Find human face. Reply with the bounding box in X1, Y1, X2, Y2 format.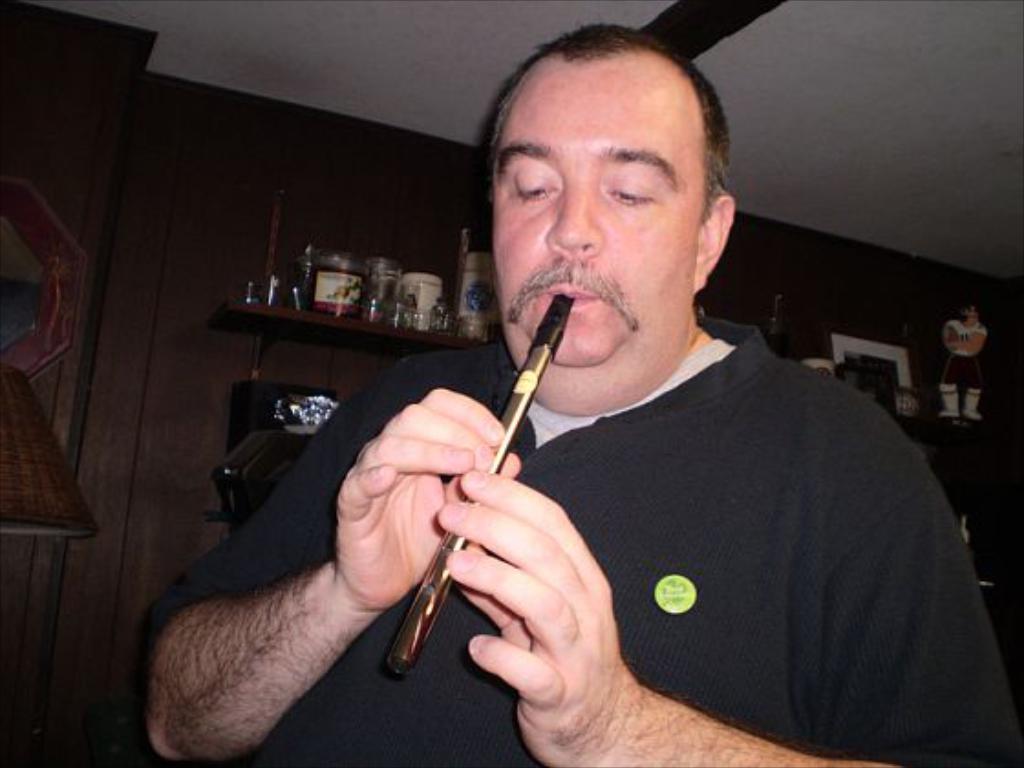
490, 62, 709, 371.
